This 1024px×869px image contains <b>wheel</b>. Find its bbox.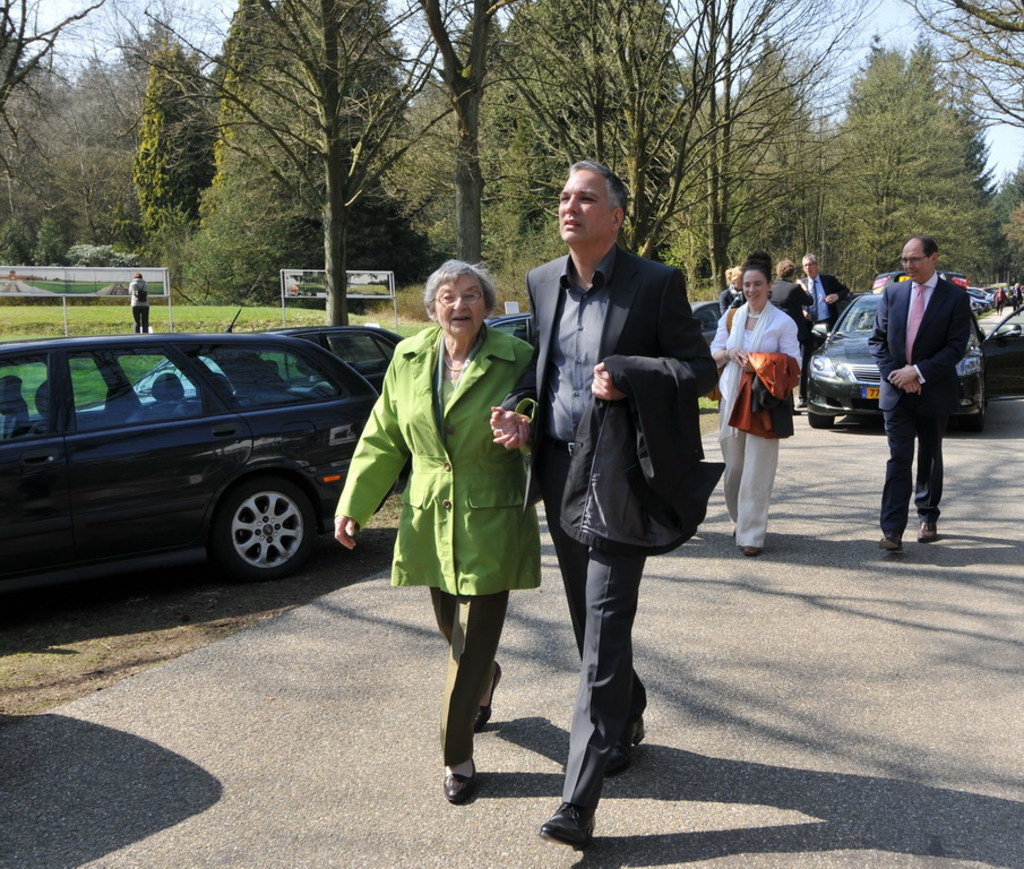
bbox(960, 407, 986, 433).
